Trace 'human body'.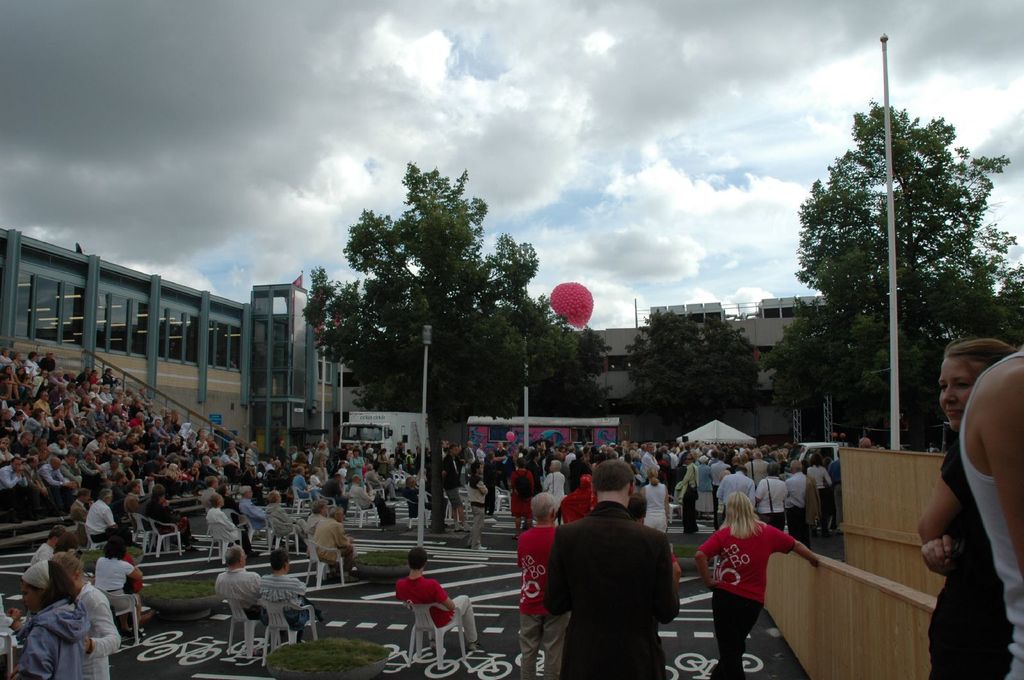
Traced to [469,443,476,460].
